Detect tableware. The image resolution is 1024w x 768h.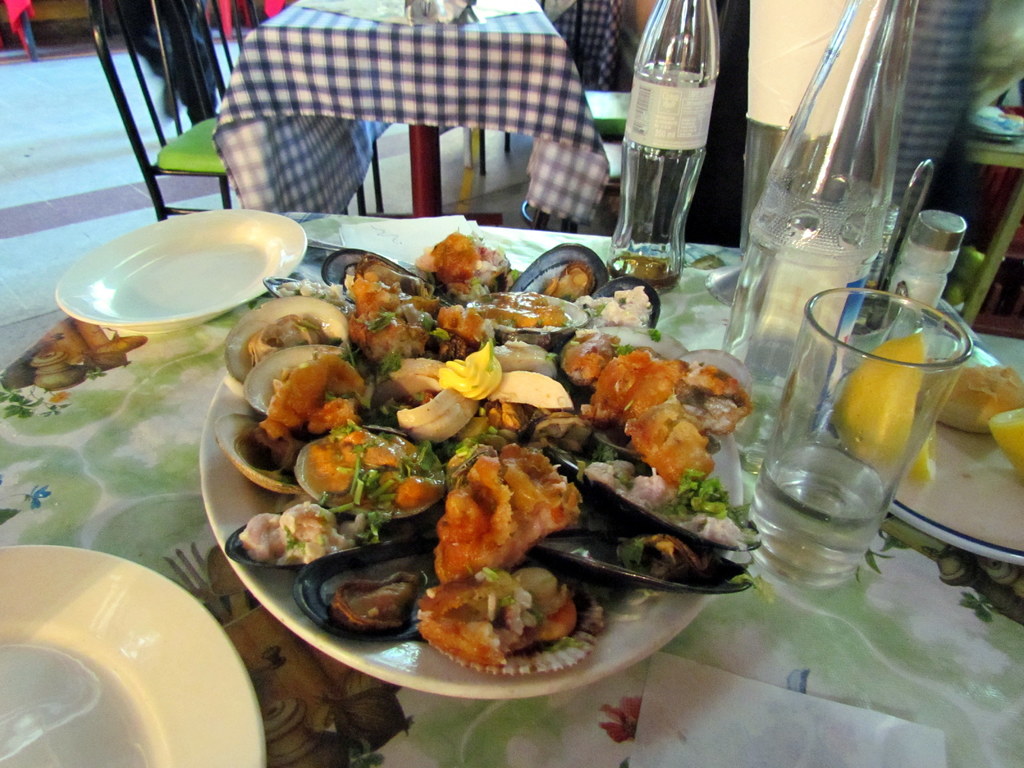
crop(307, 237, 437, 282).
